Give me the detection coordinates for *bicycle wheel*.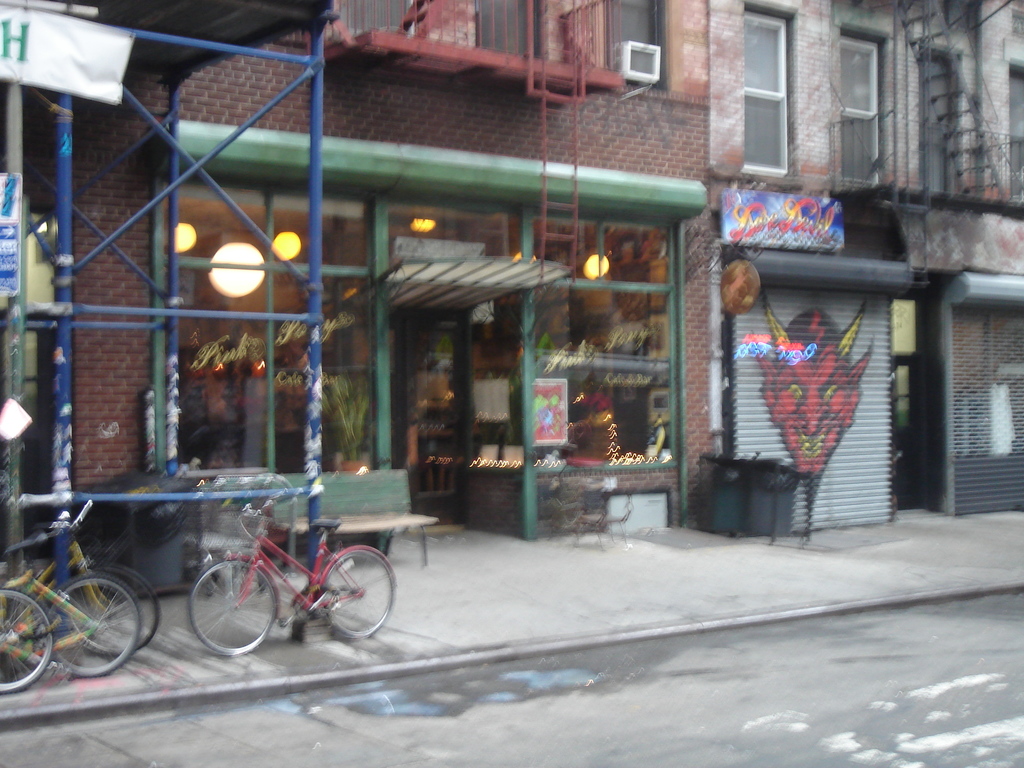
181 552 278 659.
